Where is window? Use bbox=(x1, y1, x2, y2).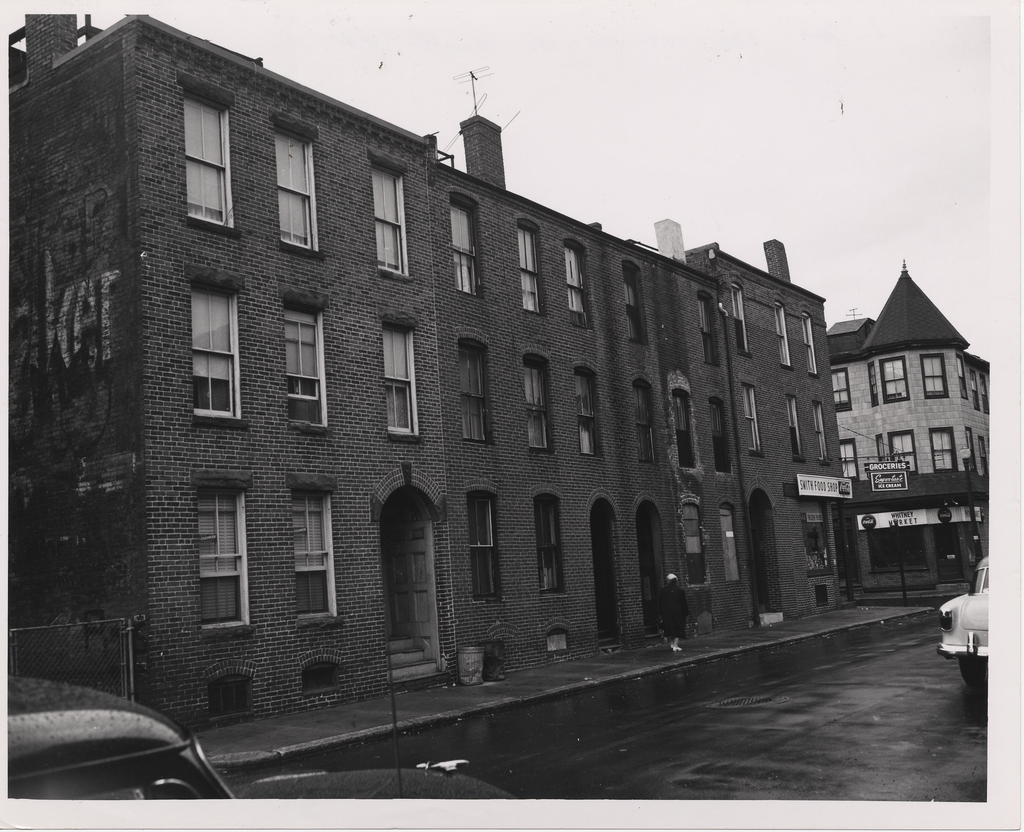
bbox=(964, 426, 979, 470).
